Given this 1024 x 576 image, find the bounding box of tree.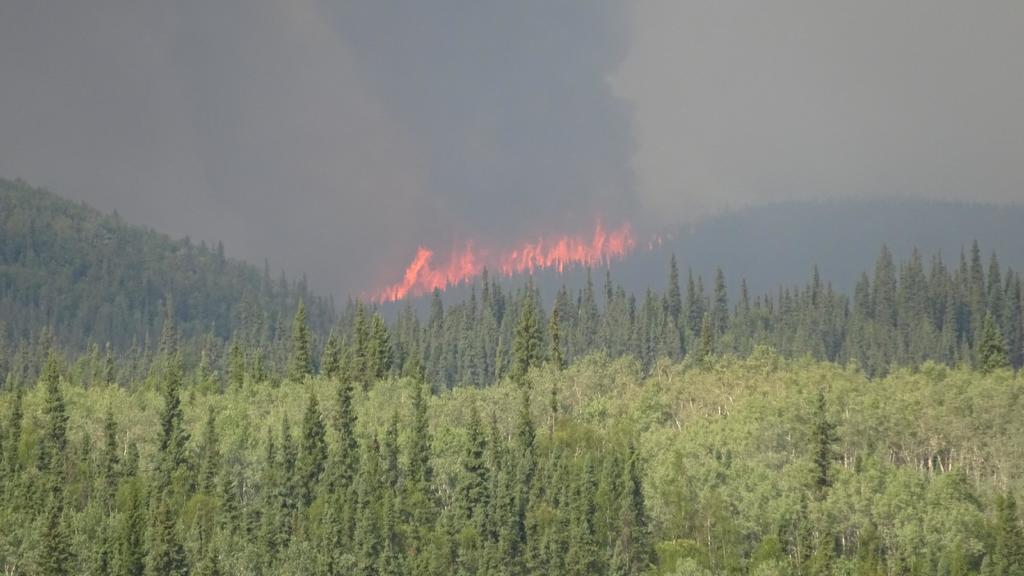
[603, 438, 655, 575].
